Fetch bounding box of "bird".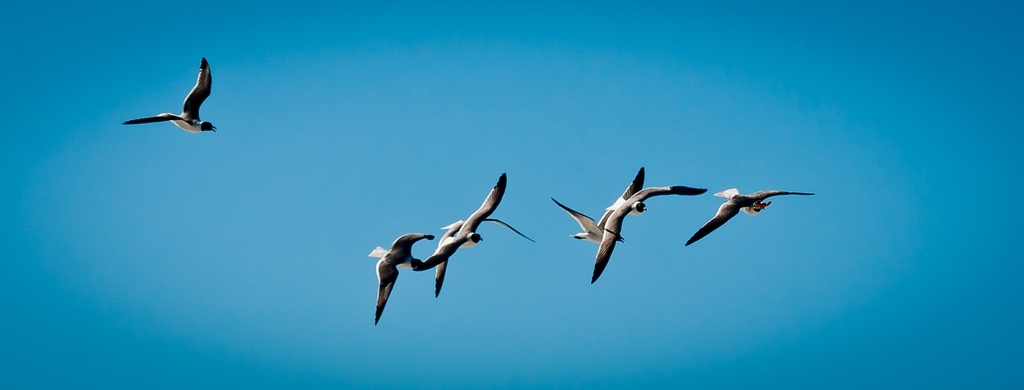
Bbox: [x1=559, y1=170, x2=636, y2=240].
